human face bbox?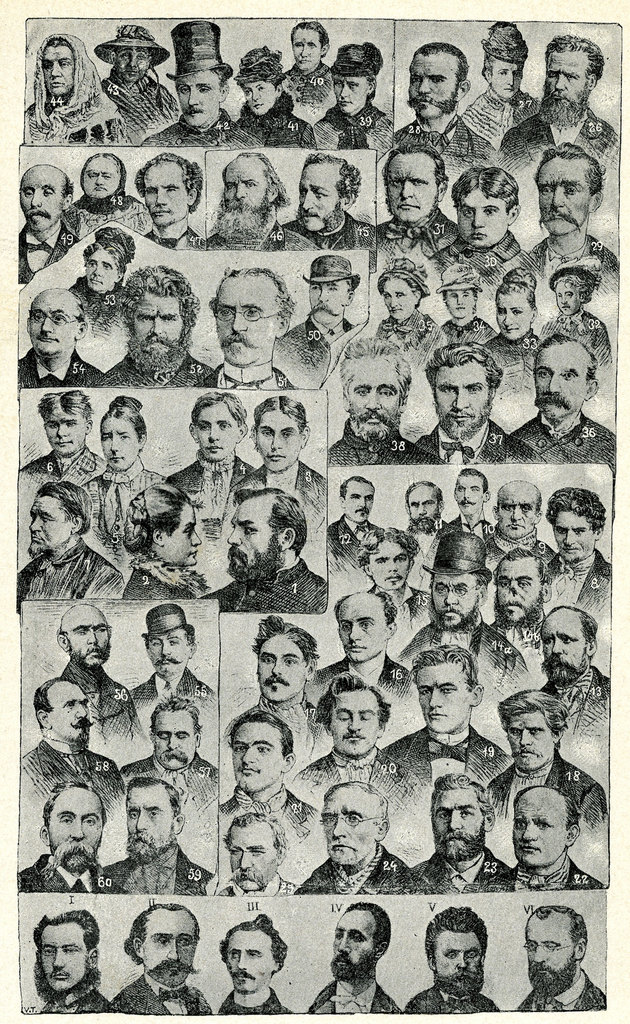
{"x1": 43, "y1": 687, "x2": 88, "y2": 741}
